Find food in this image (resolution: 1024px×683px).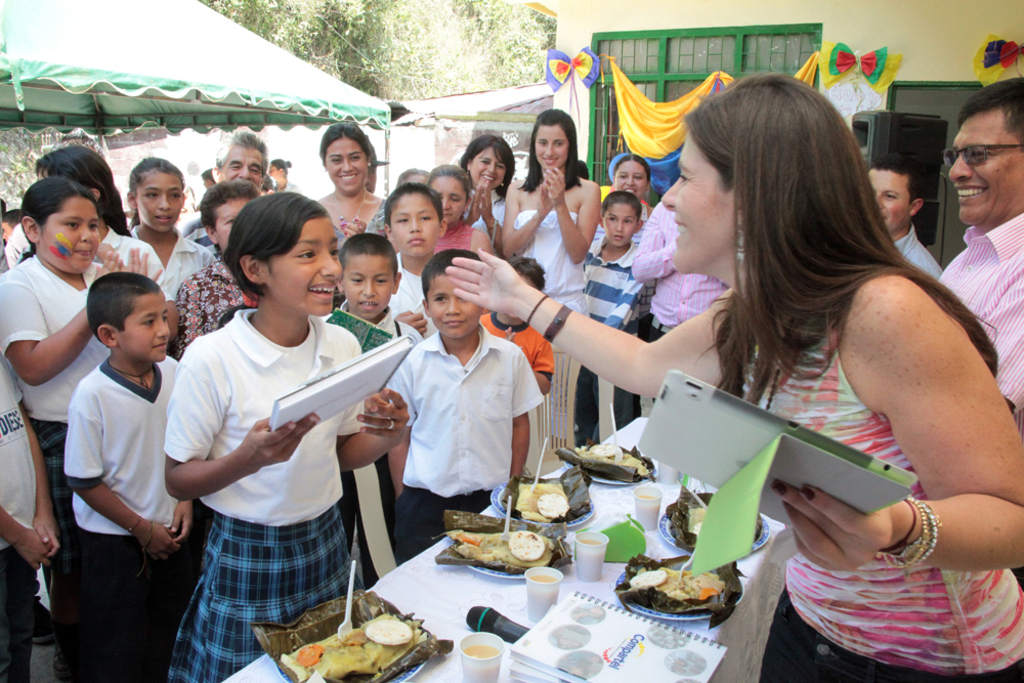
269/613/444/682.
